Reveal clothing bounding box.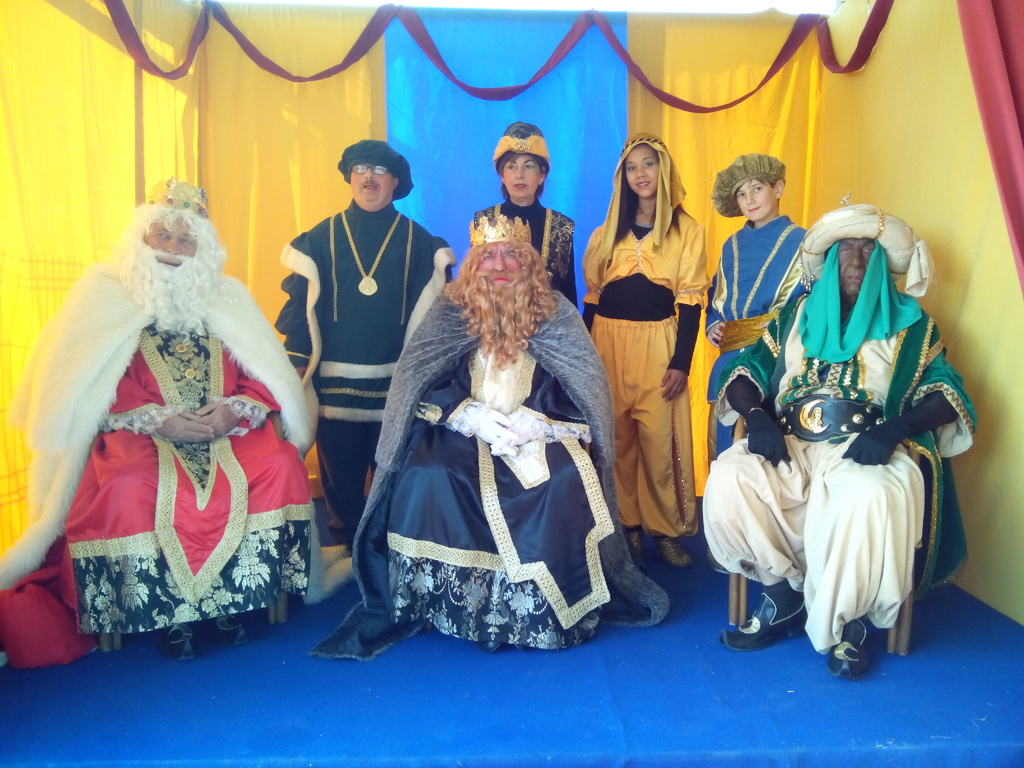
Revealed: [left=273, top=134, right=466, bottom=554].
